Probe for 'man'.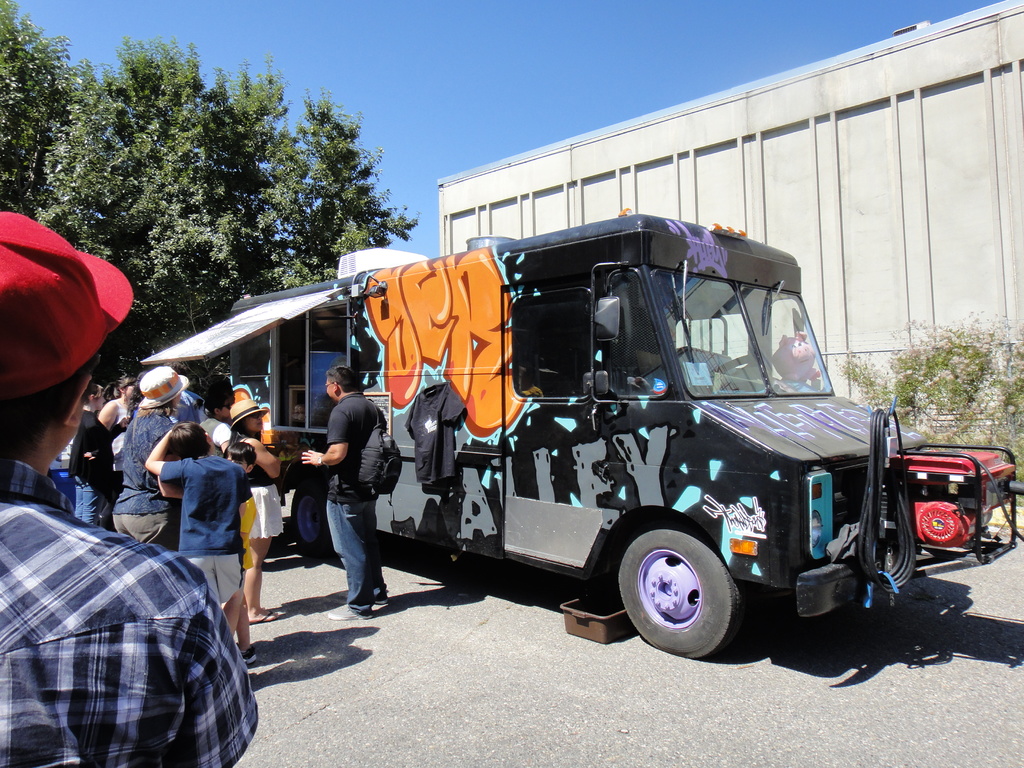
Probe result: left=173, top=368, right=207, bottom=425.
